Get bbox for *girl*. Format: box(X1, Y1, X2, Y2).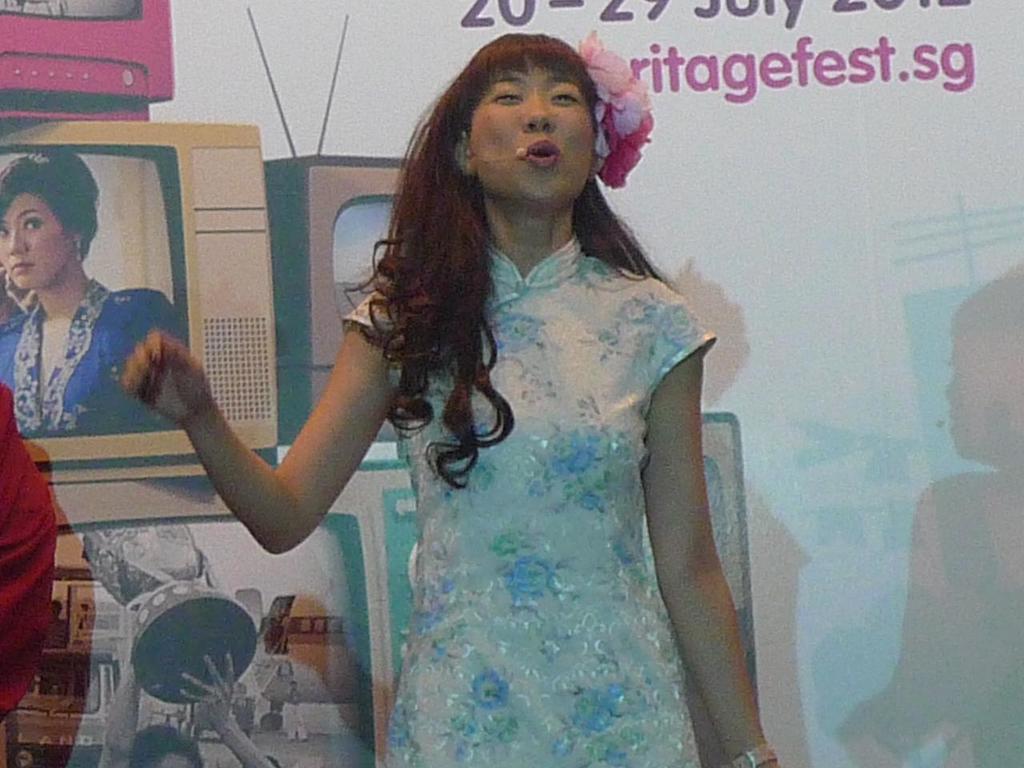
box(0, 154, 174, 432).
